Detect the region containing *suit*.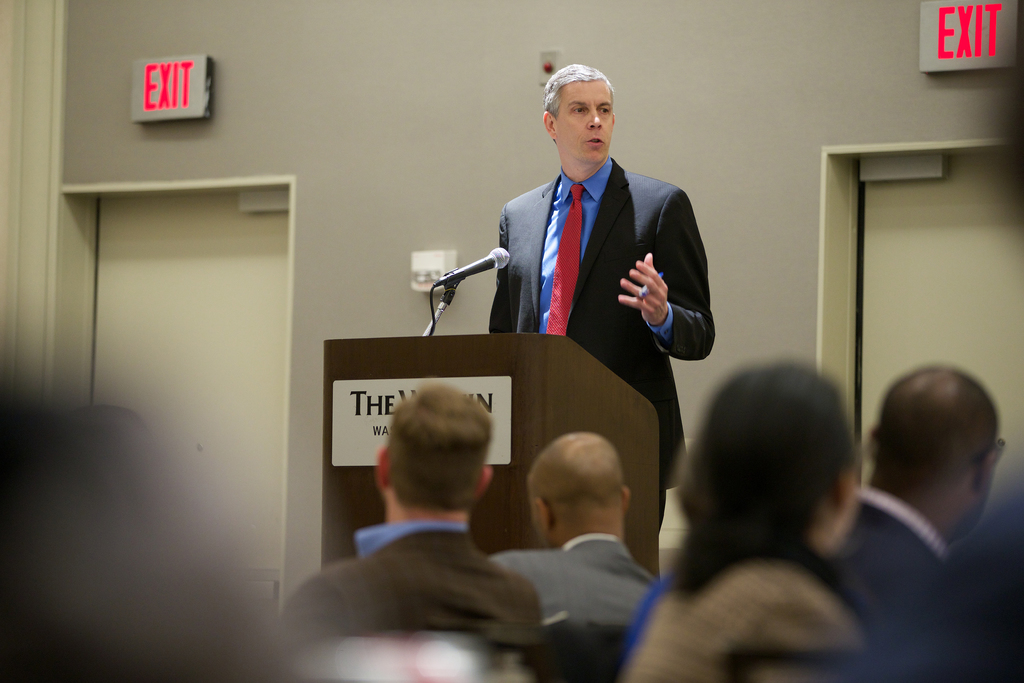
Rect(447, 117, 722, 468).
